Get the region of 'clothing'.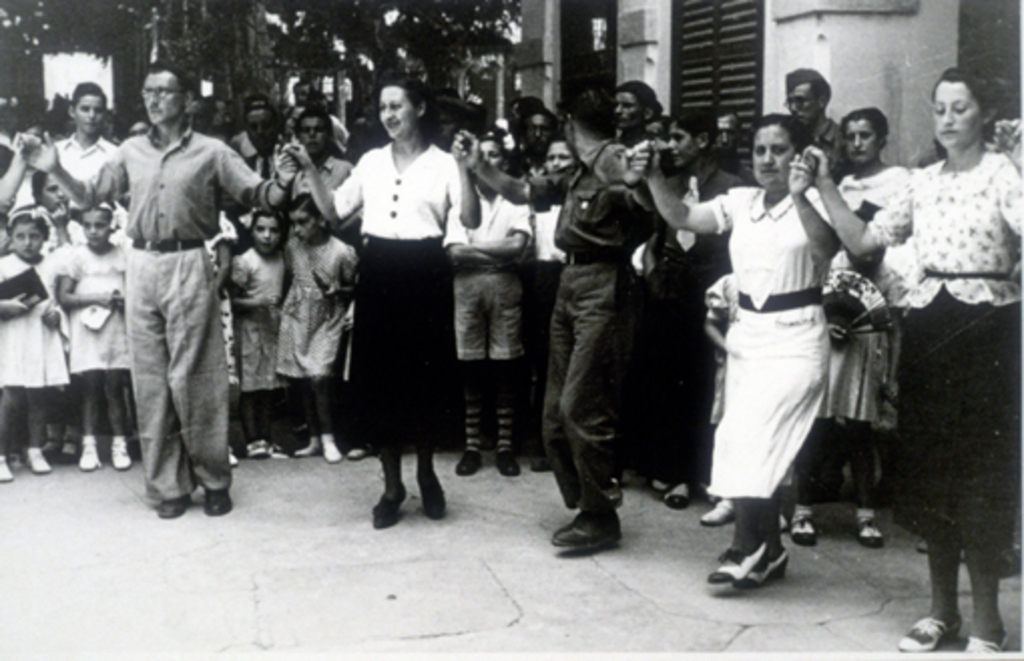
Rect(438, 187, 528, 364).
